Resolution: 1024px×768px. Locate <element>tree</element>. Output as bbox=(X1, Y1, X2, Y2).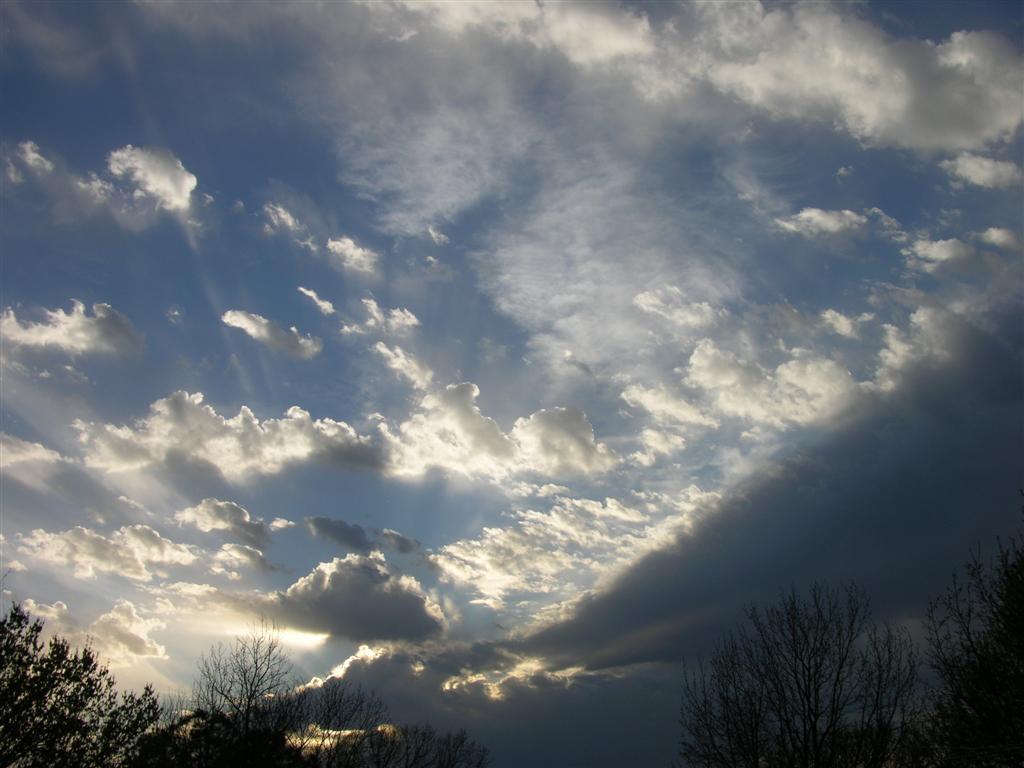
bbox=(903, 530, 1023, 767).
